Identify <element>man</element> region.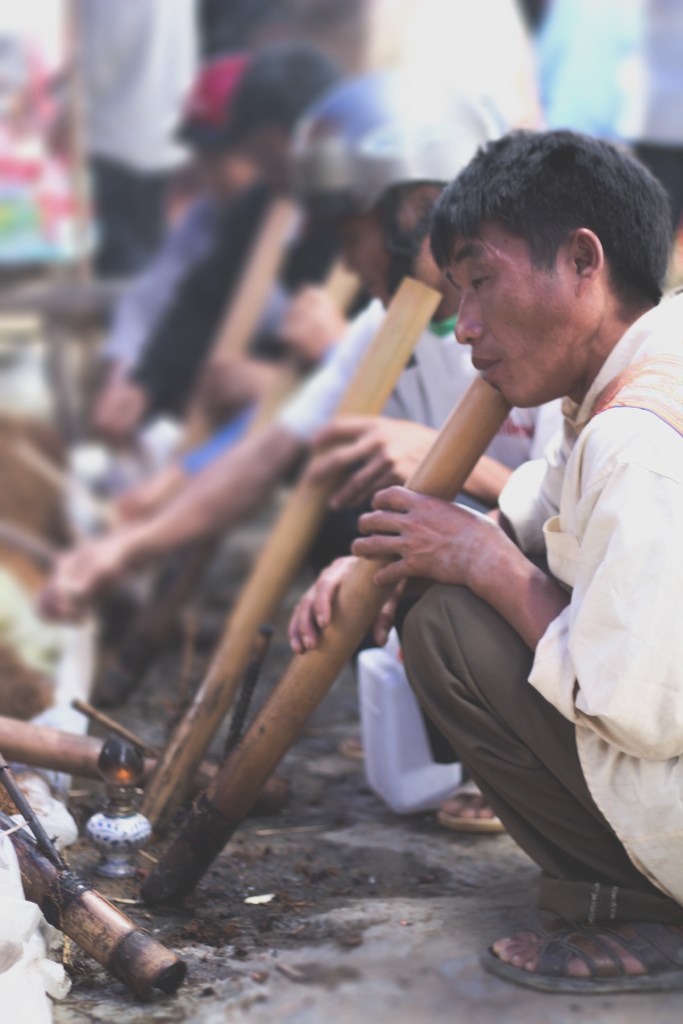
Region: <bbox>111, 43, 360, 541</bbox>.
